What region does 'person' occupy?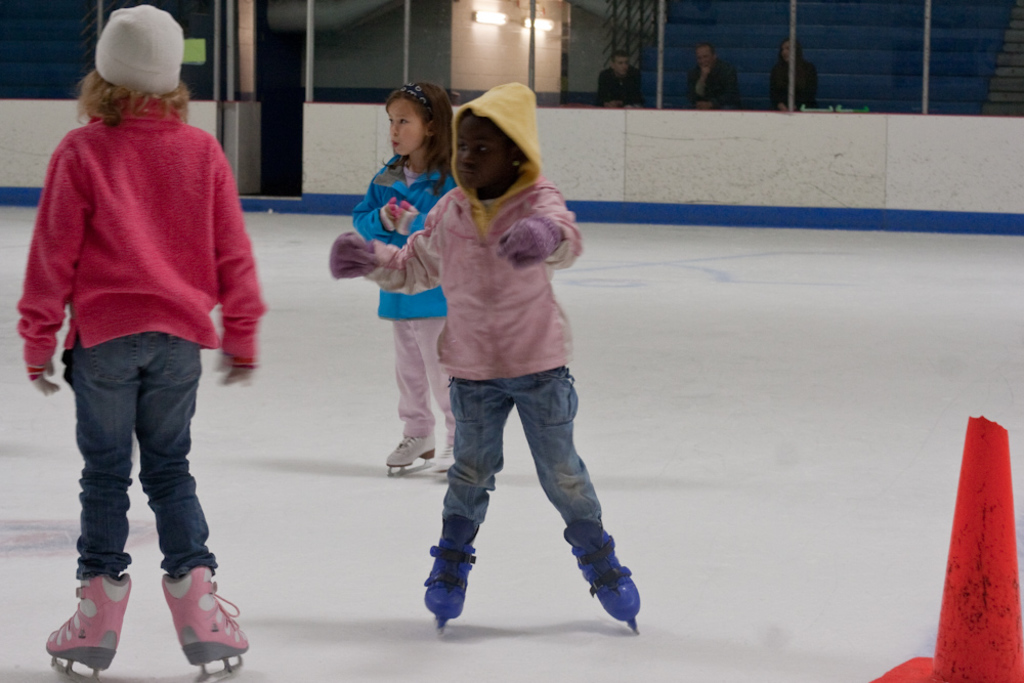
bbox=(768, 30, 828, 116).
